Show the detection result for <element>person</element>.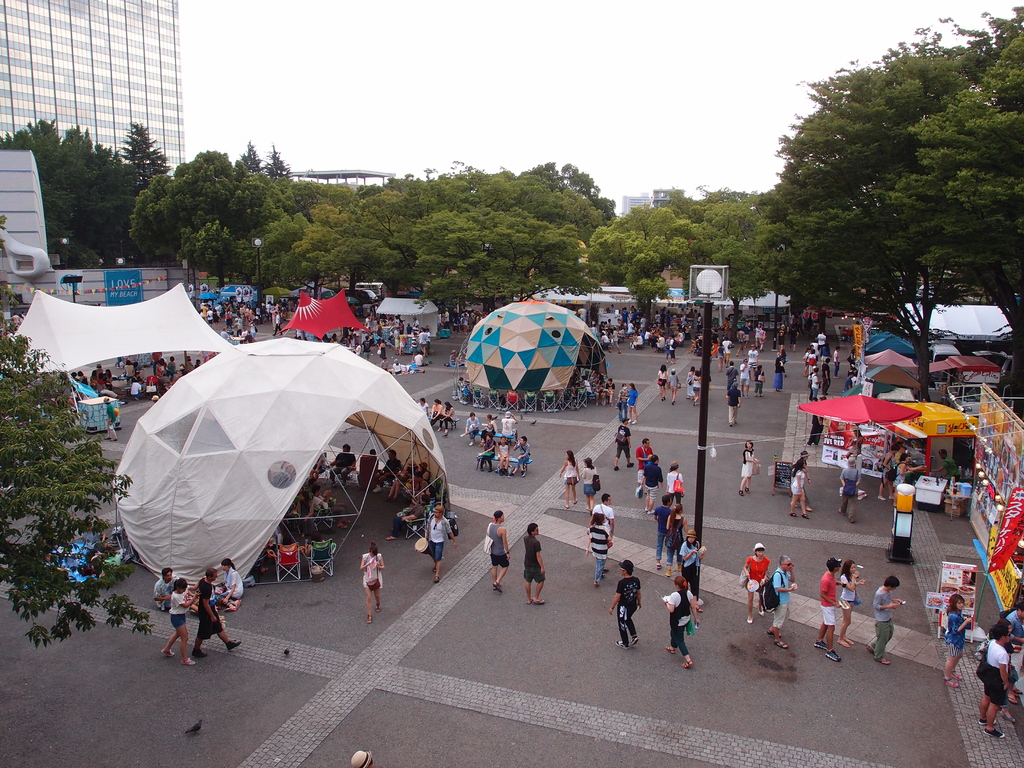
840 452 864 524.
